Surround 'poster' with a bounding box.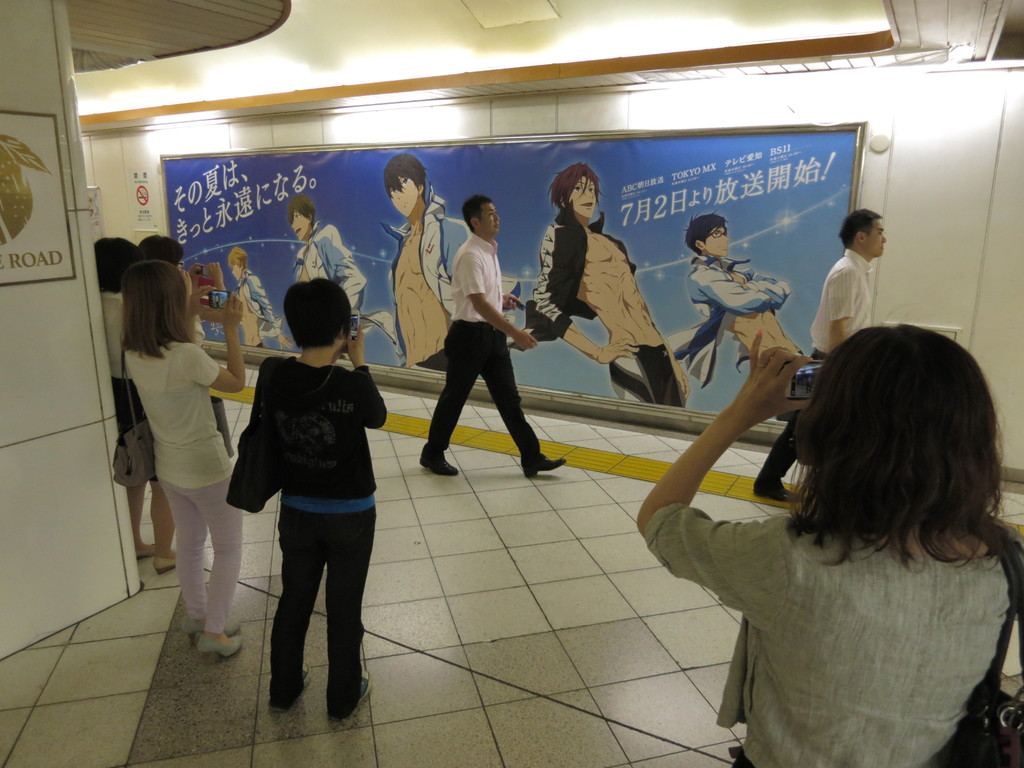
bbox(161, 126, 858, 420).
